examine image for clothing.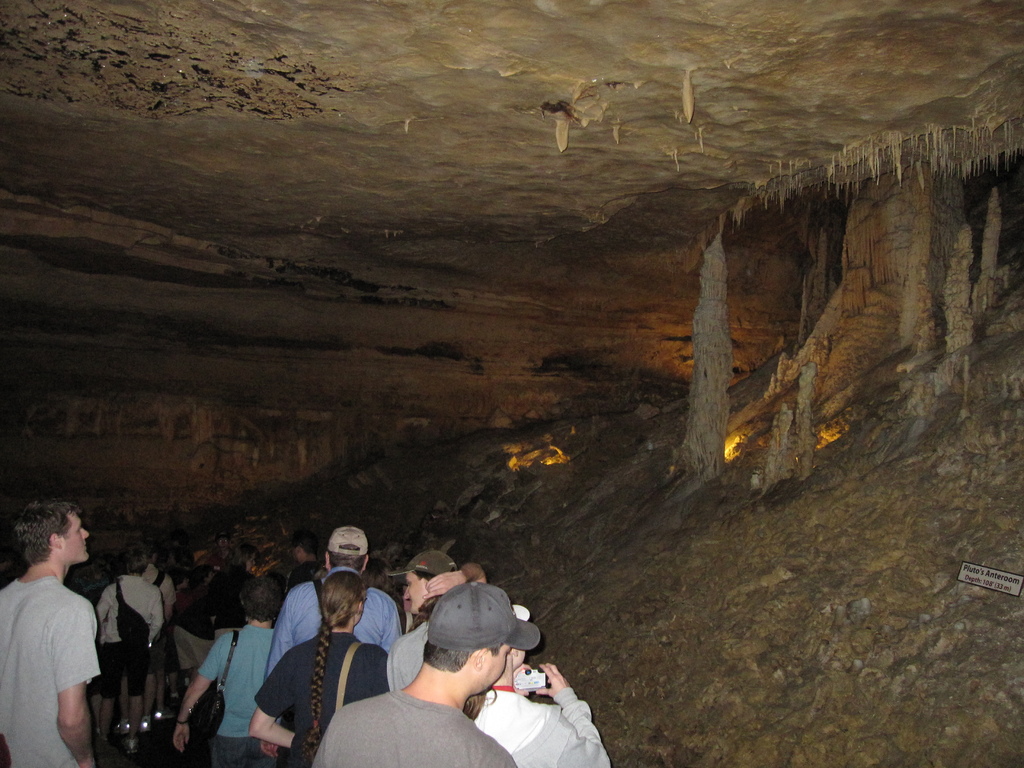
Examination result: rect(255, 633, 387, 767).
